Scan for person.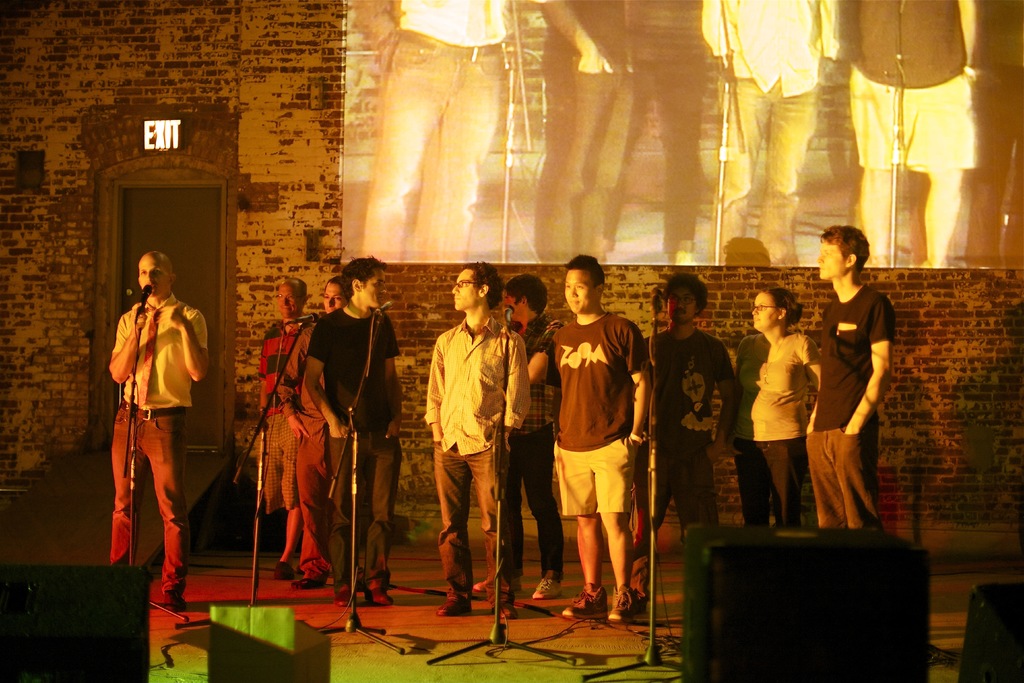
Scan result: detection(365, 0, 516, 255).
